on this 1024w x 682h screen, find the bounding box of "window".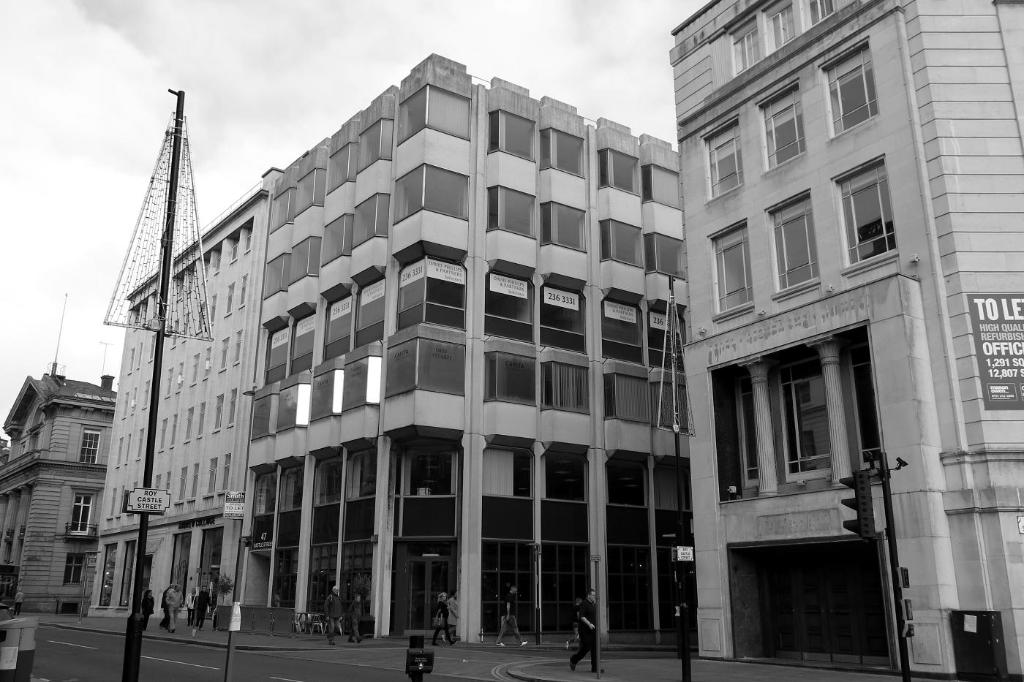
Bounding box: [759,77,799,170].
